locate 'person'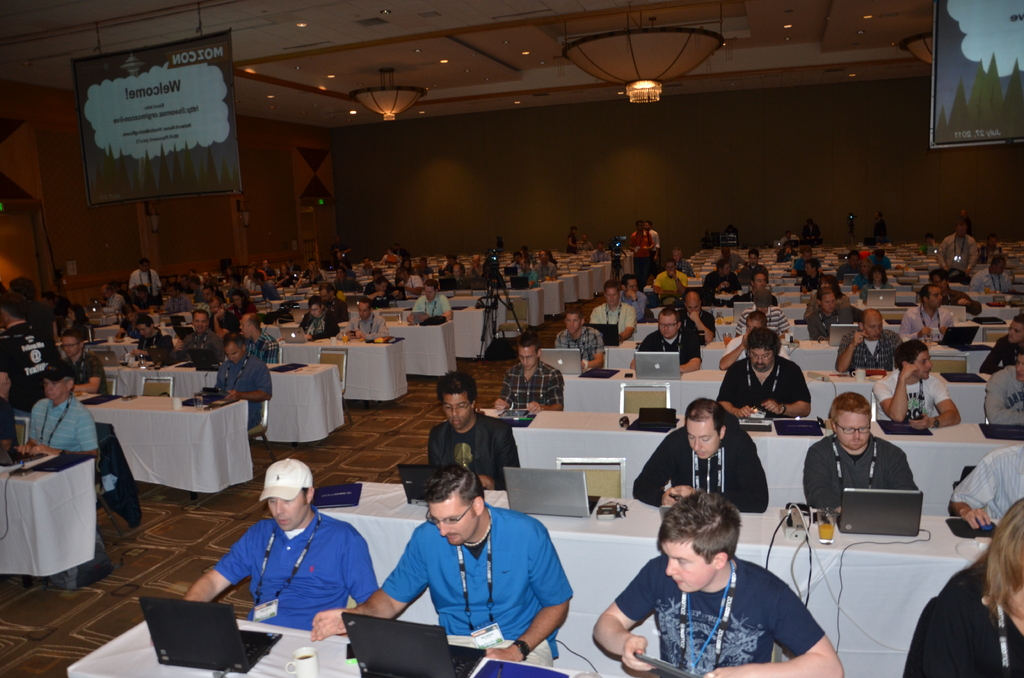
bbox(720, 328, 808, 420)
